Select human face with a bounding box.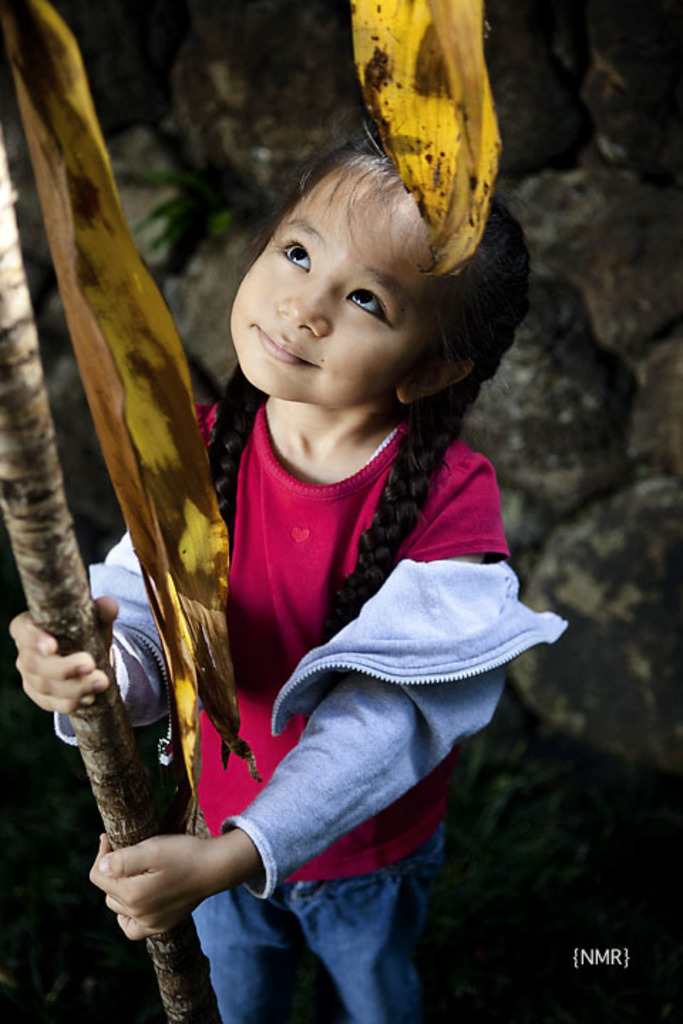
box=[231, 156, 433, 395].
